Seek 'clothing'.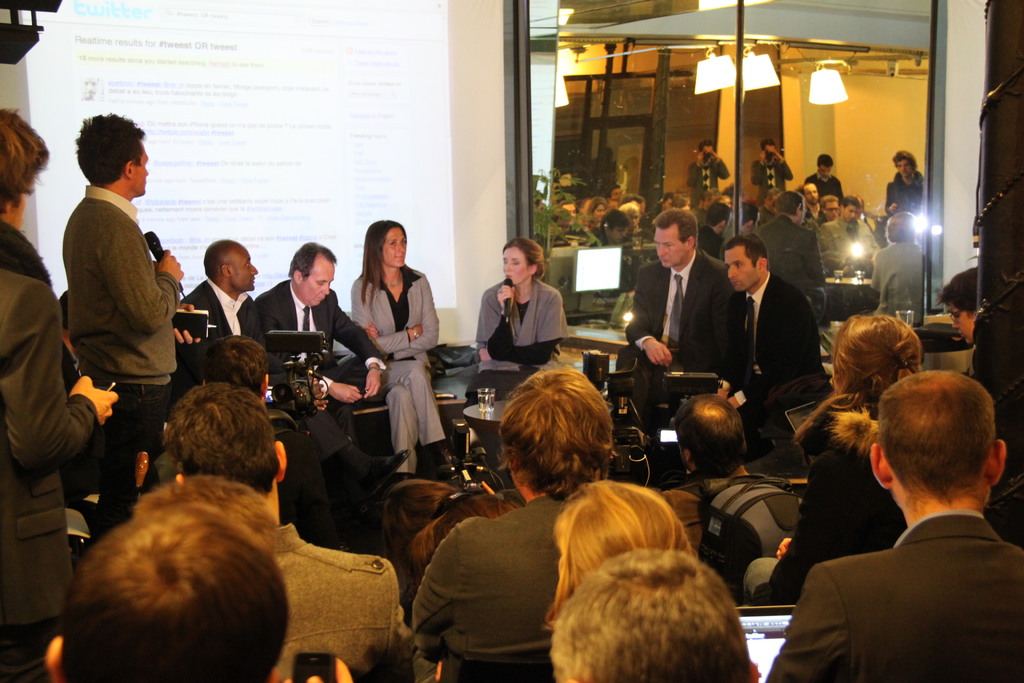
crop(260, 532, 403, 682).
